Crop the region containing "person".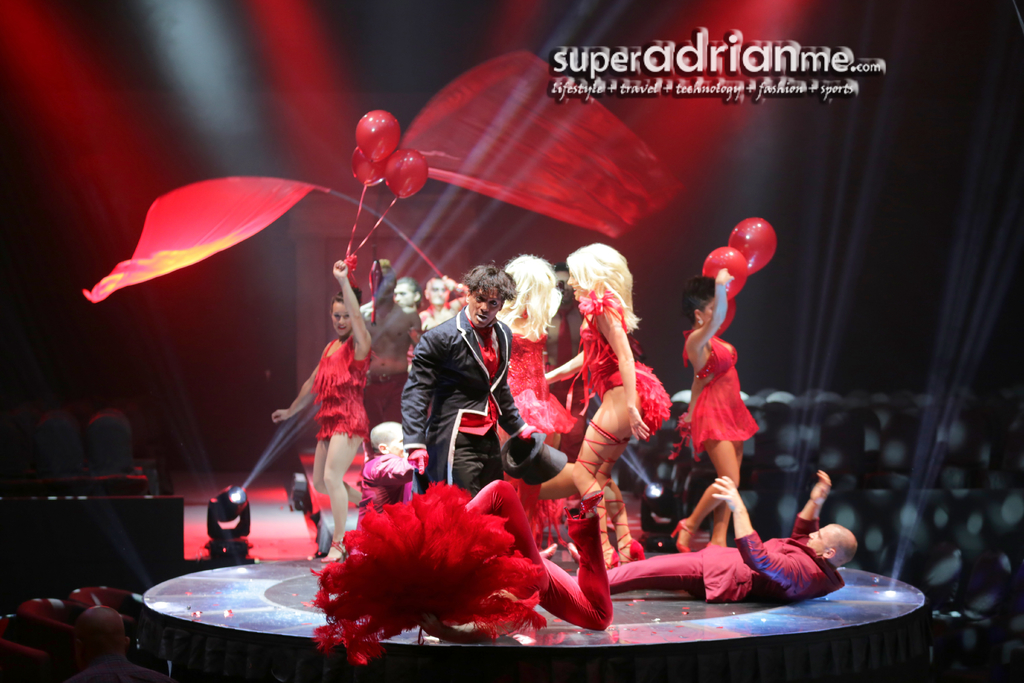
Crop region: box=[61, 602, 176, 682].
